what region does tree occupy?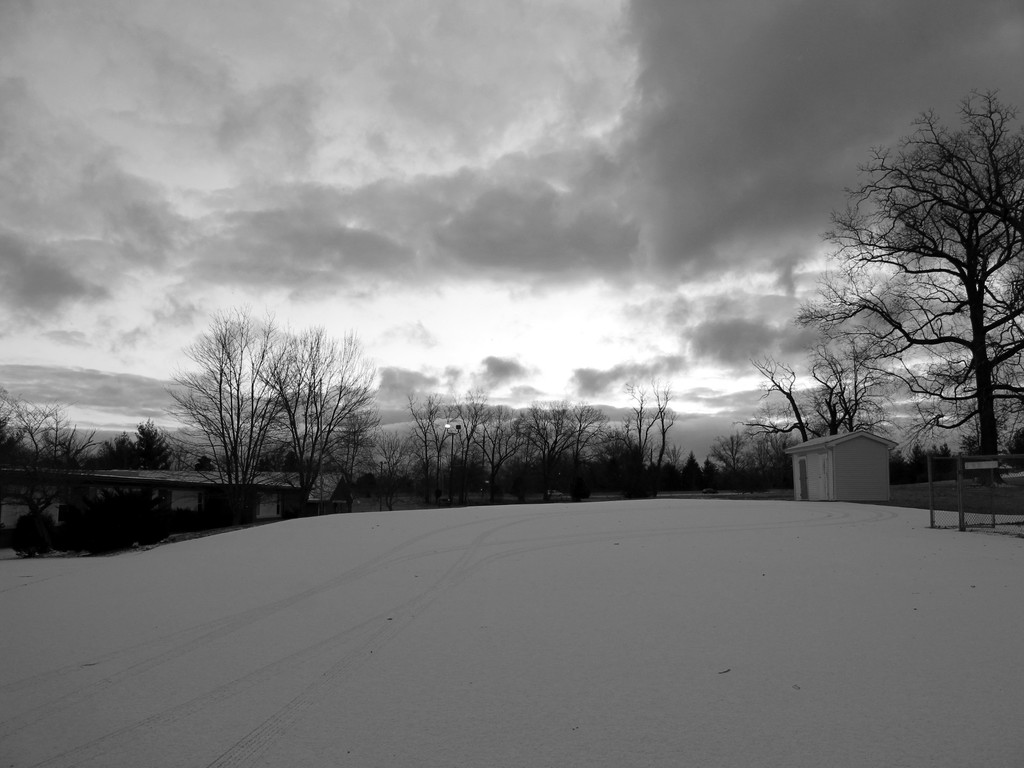
381, 381, 689, 495.
